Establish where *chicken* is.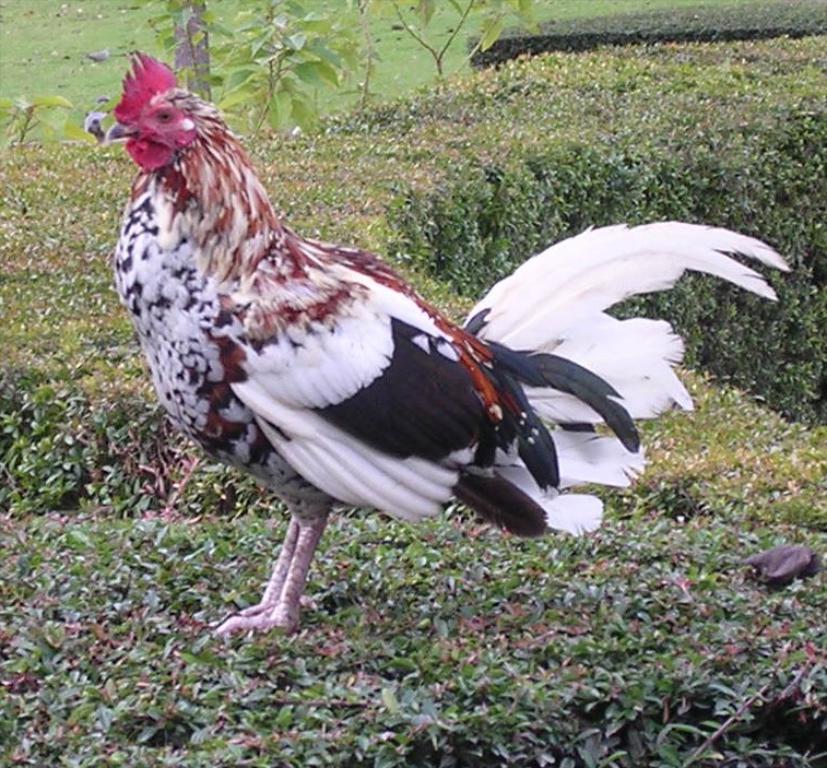
Established at 98, 64, 713, 663.
